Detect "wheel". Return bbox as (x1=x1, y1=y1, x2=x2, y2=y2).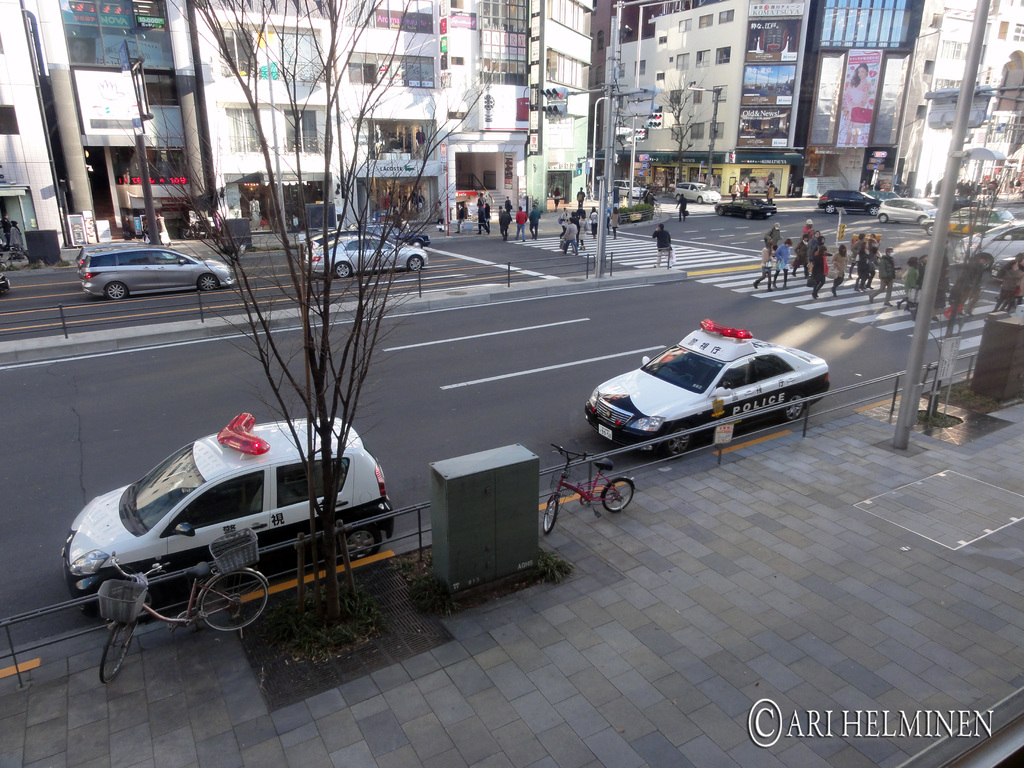
(x1=181, y1=228, x2=193, y2=239).
